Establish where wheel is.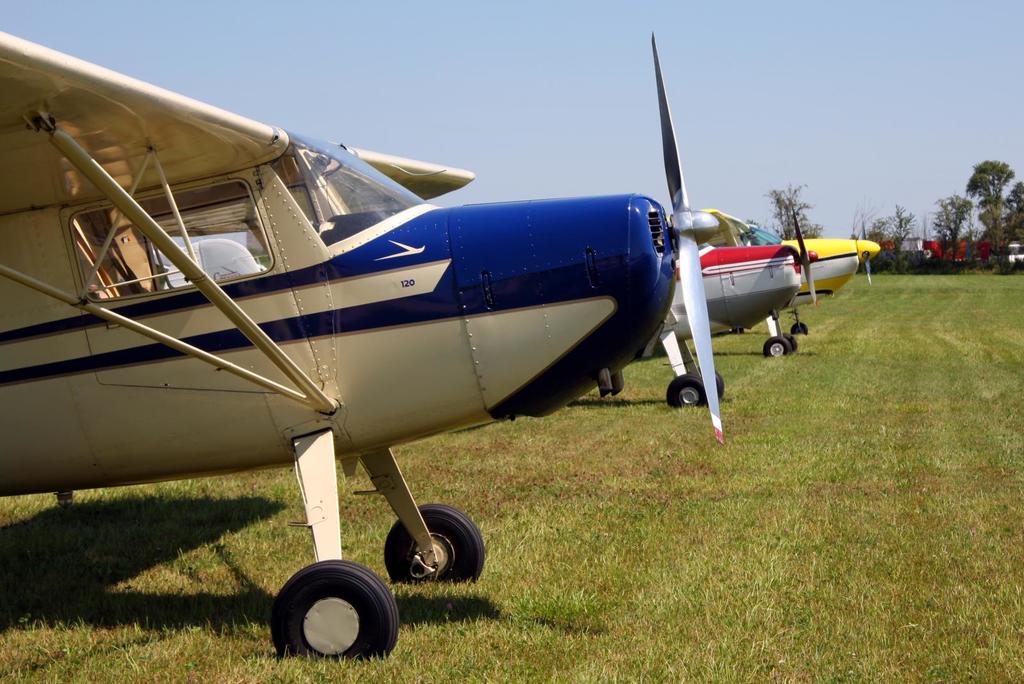
Established at 663, 374, 709, 408.
